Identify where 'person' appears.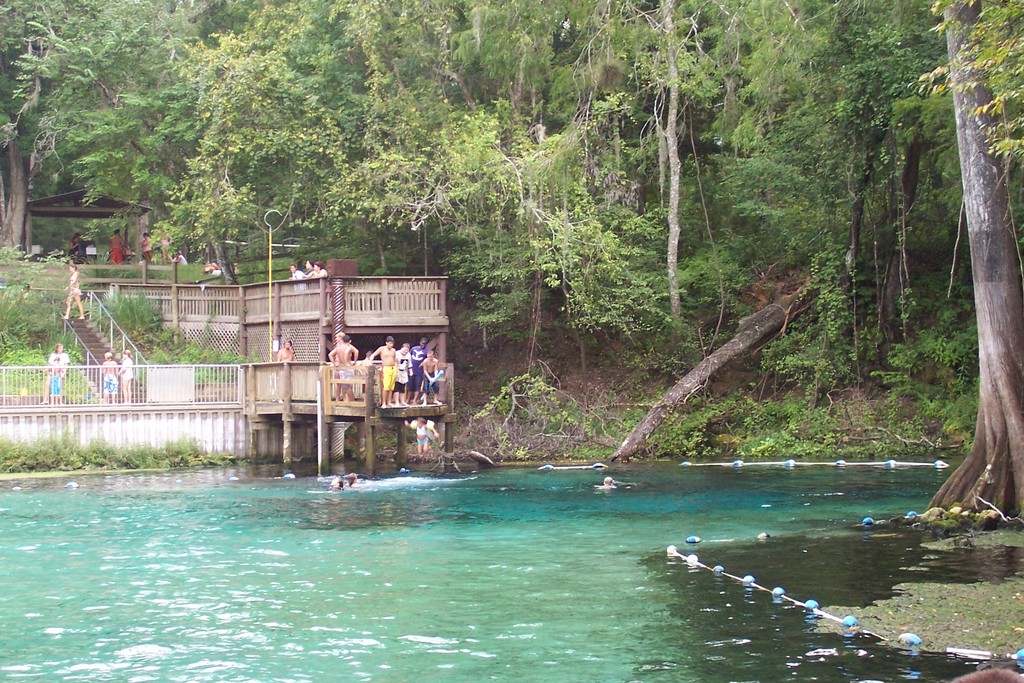
Appears at <region>305, 259, 317, 286</region>.
